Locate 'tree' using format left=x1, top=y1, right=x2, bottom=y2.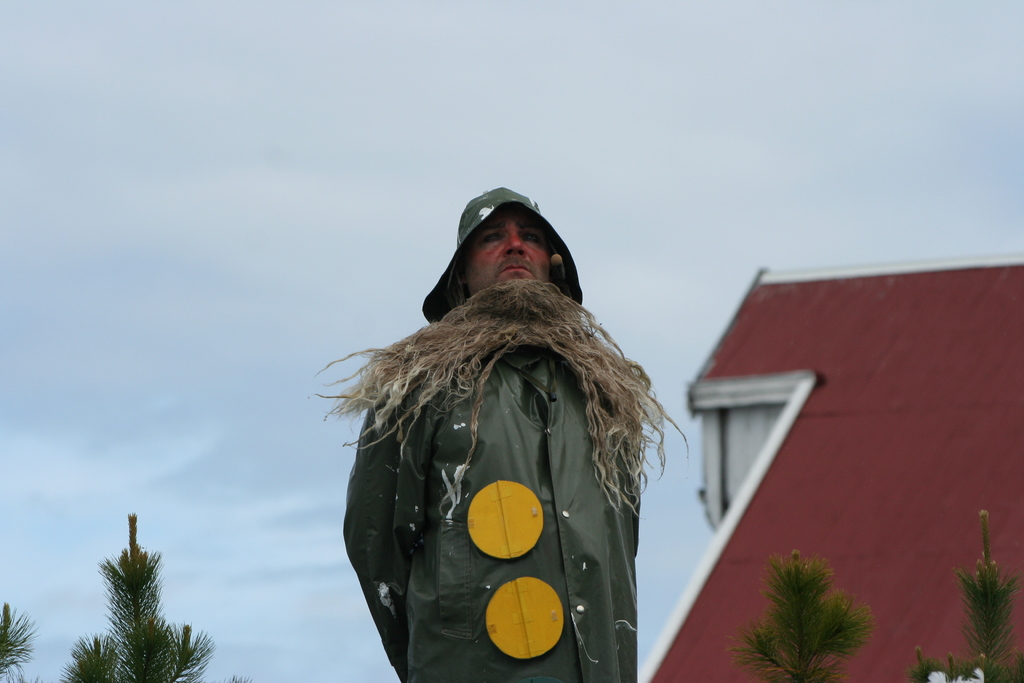
left=0, top=593, right=38, bottom=682.
